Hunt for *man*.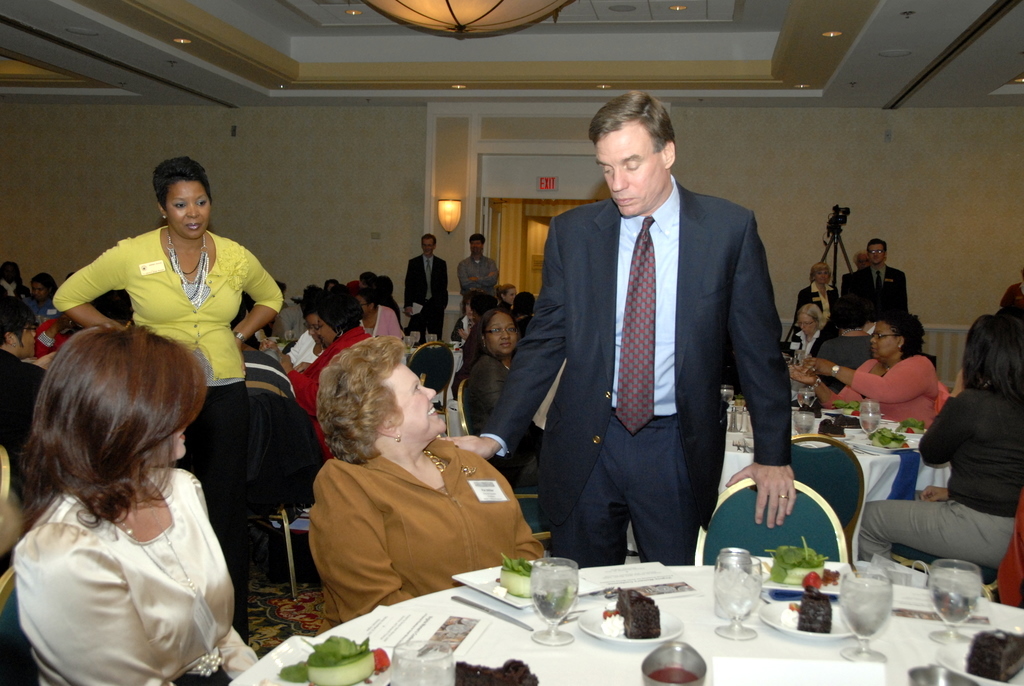
Hunted down at box=[0, 297, 44, 449].
